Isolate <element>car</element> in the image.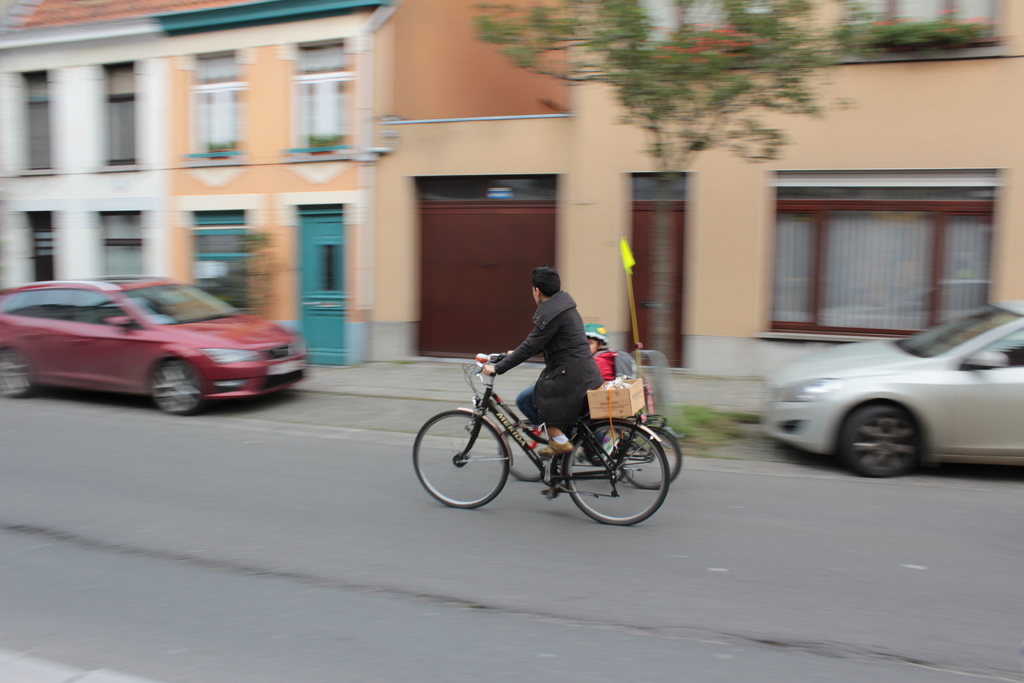
Isolated region: <bbox>0, 274, 307, 417</bbox>.
